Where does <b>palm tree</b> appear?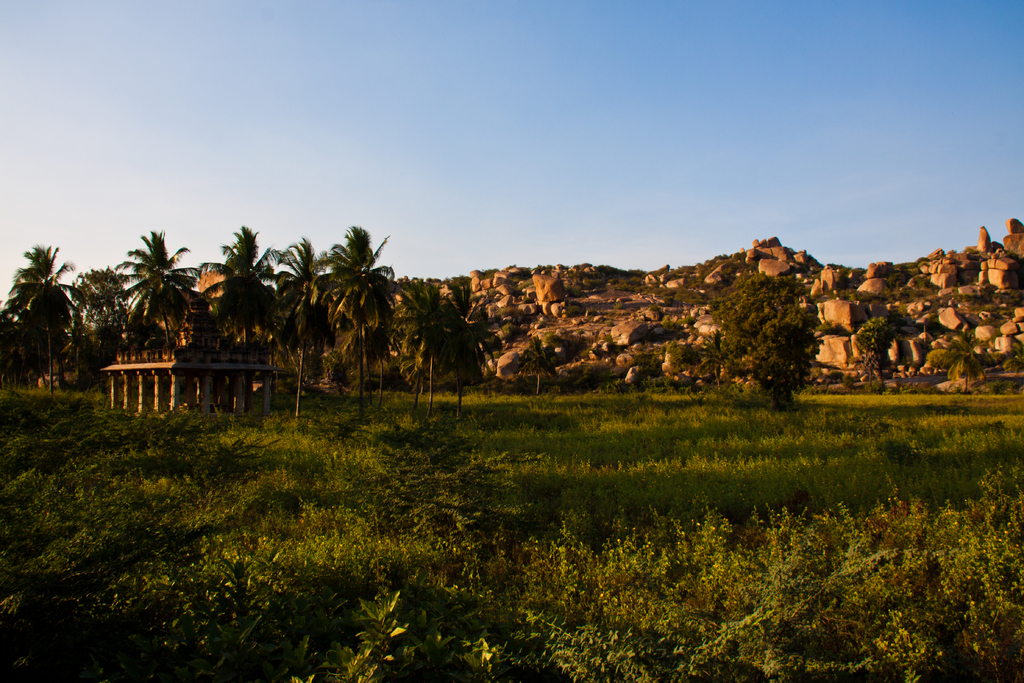
Appears at pyautogui.locateOnScreen(9, 258, 77, 396).
